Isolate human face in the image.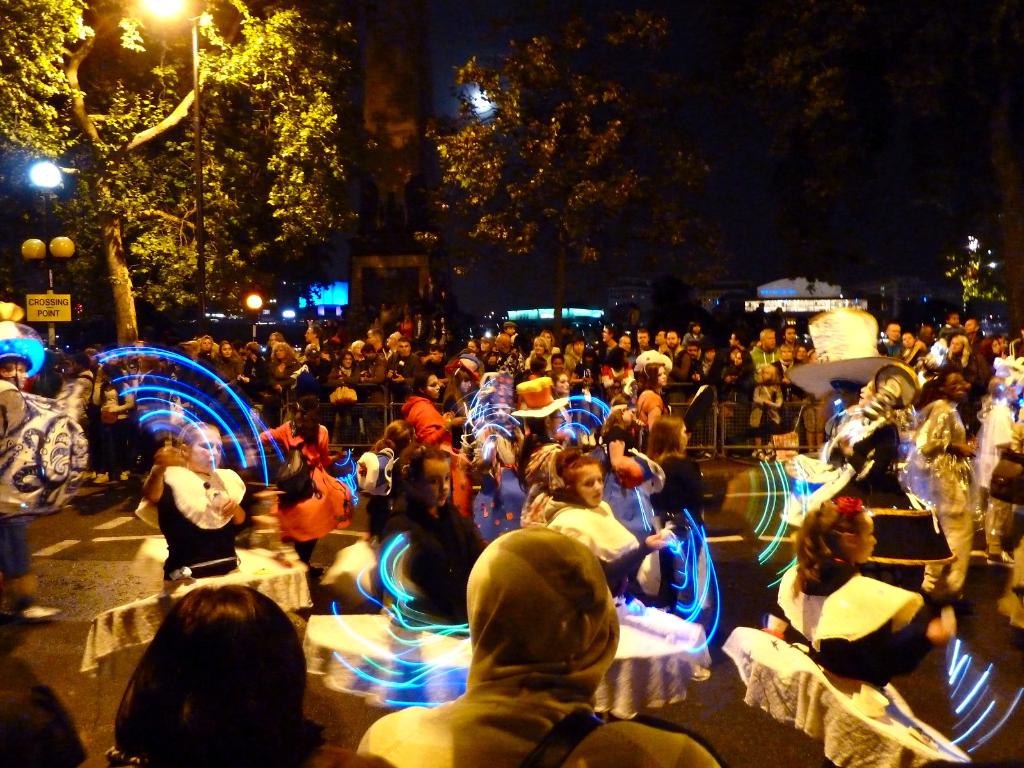
Isolated region: [274,347,285,359].
